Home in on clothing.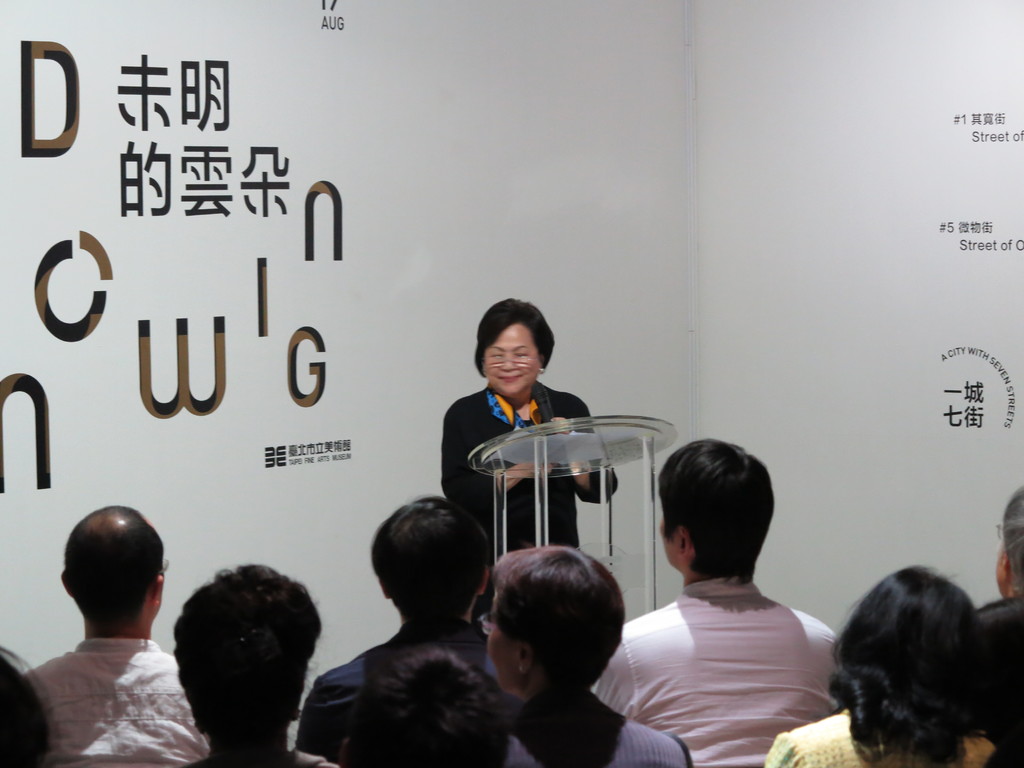
Homed in at [left=616, top=546, right=861, bottom=755].
